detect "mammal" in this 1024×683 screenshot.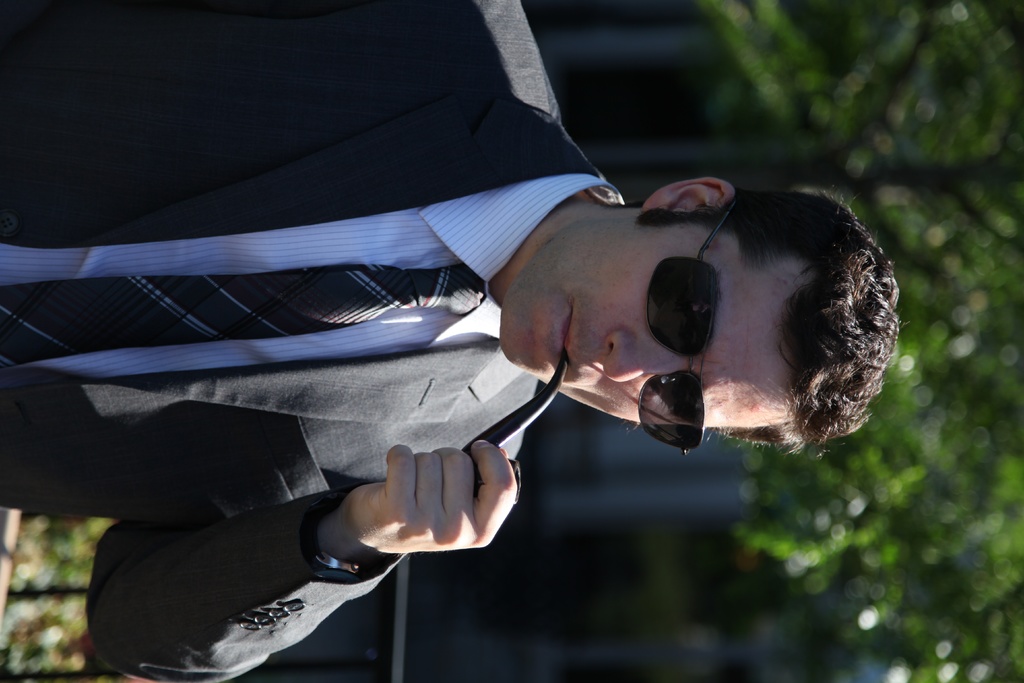
Detection: <region>31, 101, 861, 595</region>.
